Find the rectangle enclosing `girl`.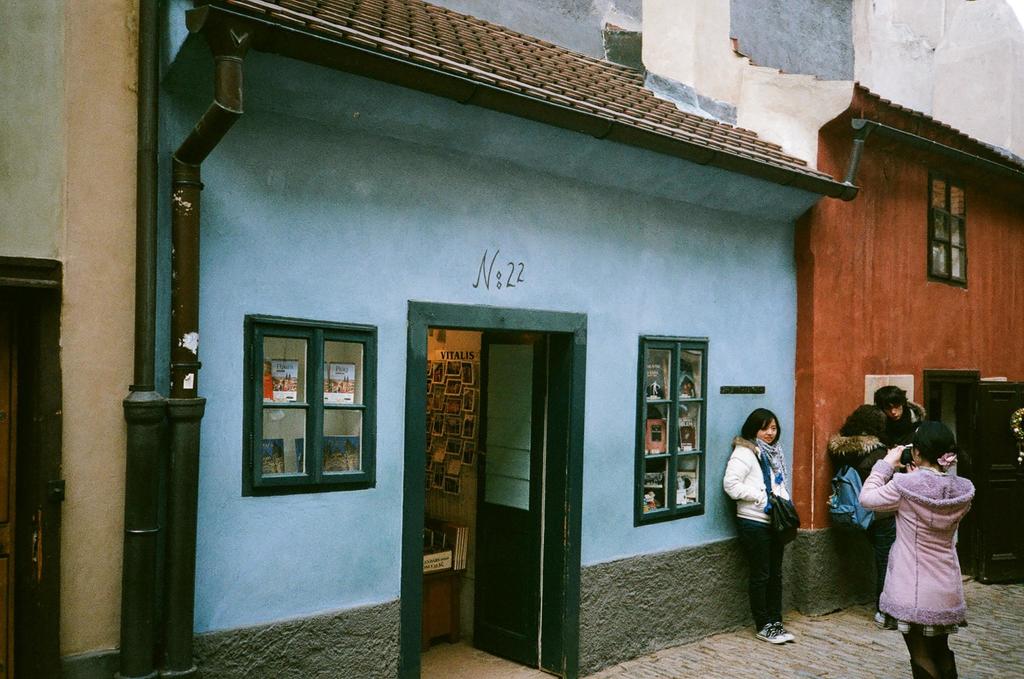
723, 408, 802, 645.
